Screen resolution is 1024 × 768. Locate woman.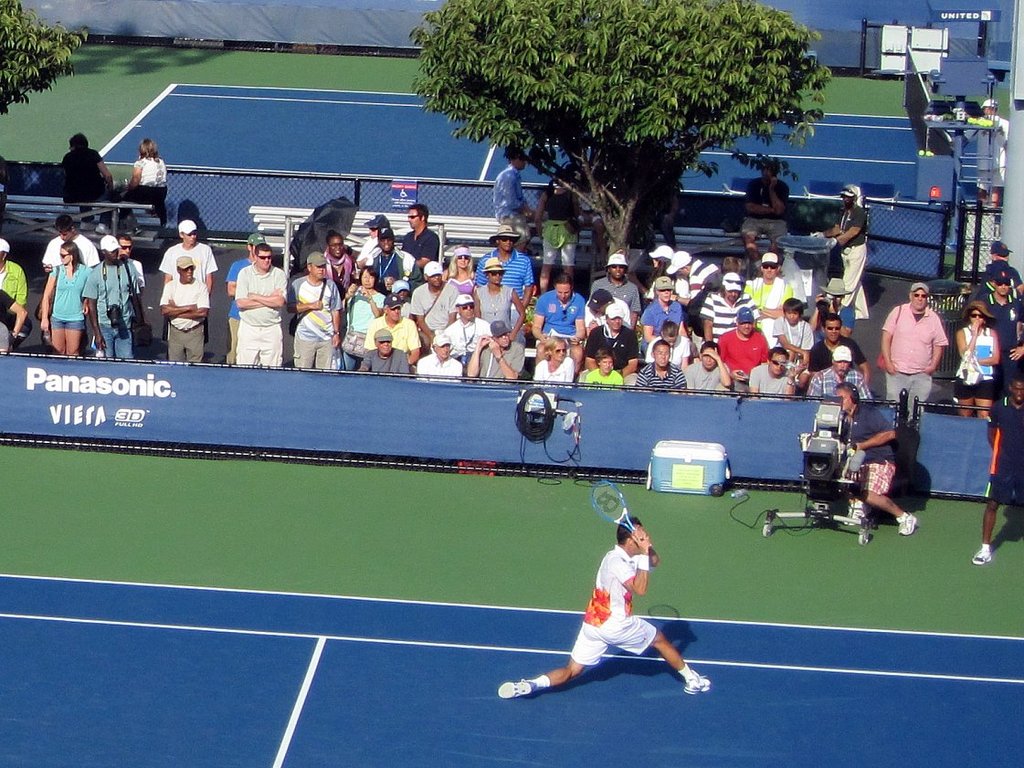
left=438, top=240, right=478, bottom=307.
